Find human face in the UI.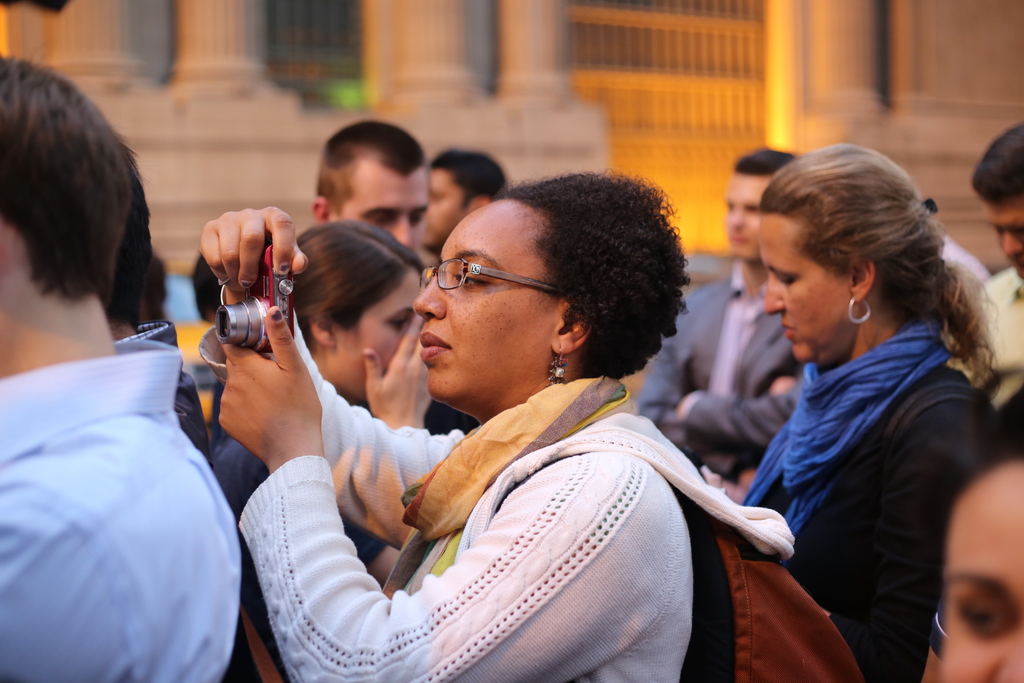
UI element at locate(980, 204, 1023, 279).
